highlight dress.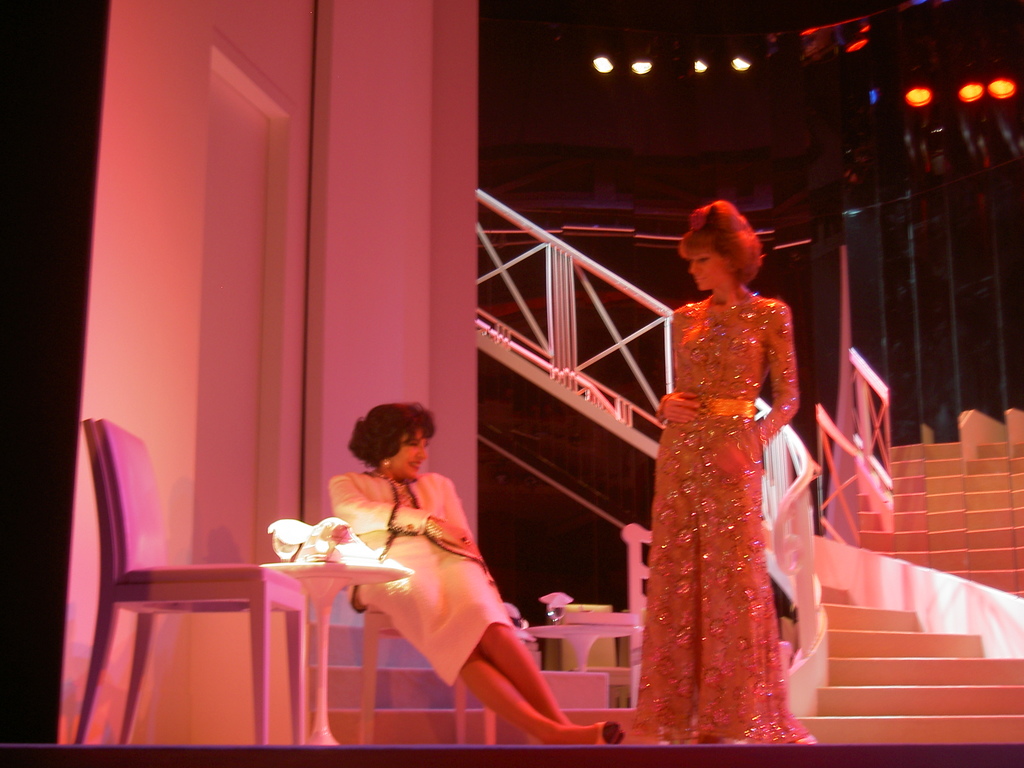
Highlighted region: <region>628, 291, 824, 734</region>.
